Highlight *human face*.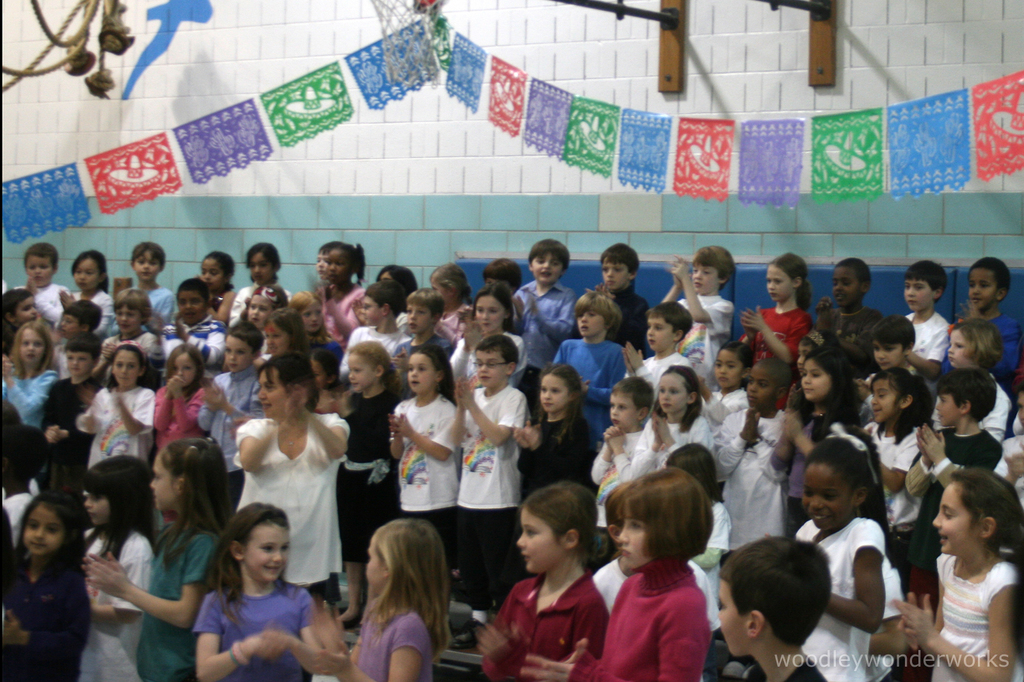
Highlighted region: Rect(149, 454, 175, 512).
